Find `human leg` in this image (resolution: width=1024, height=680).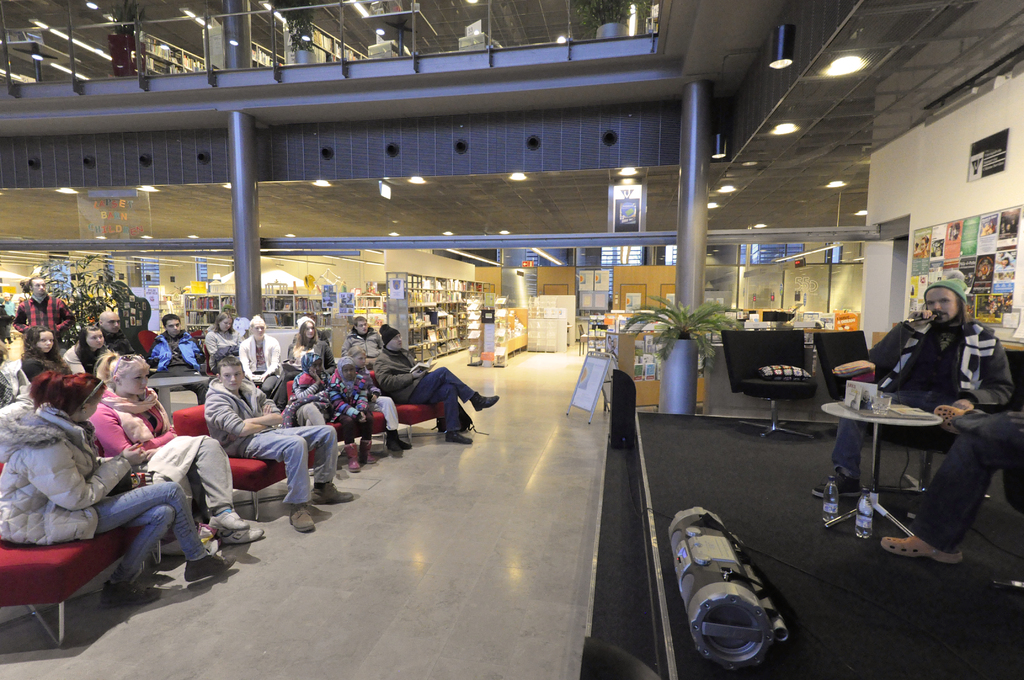
Rect(810, 417, 868, 505).
